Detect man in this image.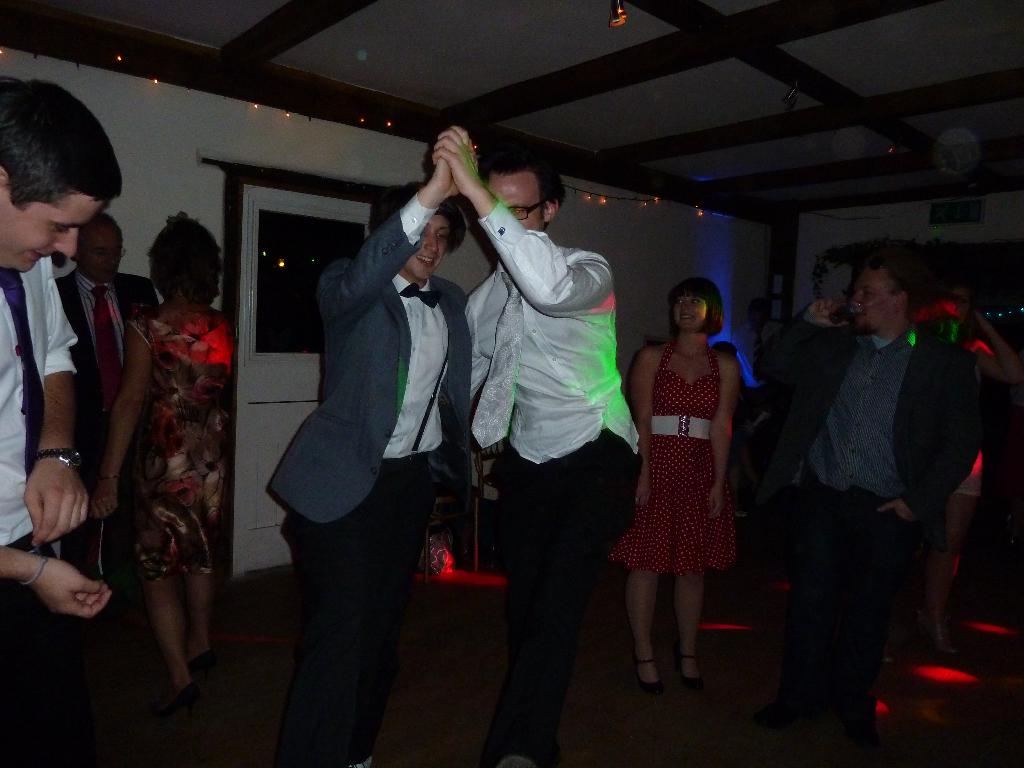
Detection: (46, 212, 163, 584).
